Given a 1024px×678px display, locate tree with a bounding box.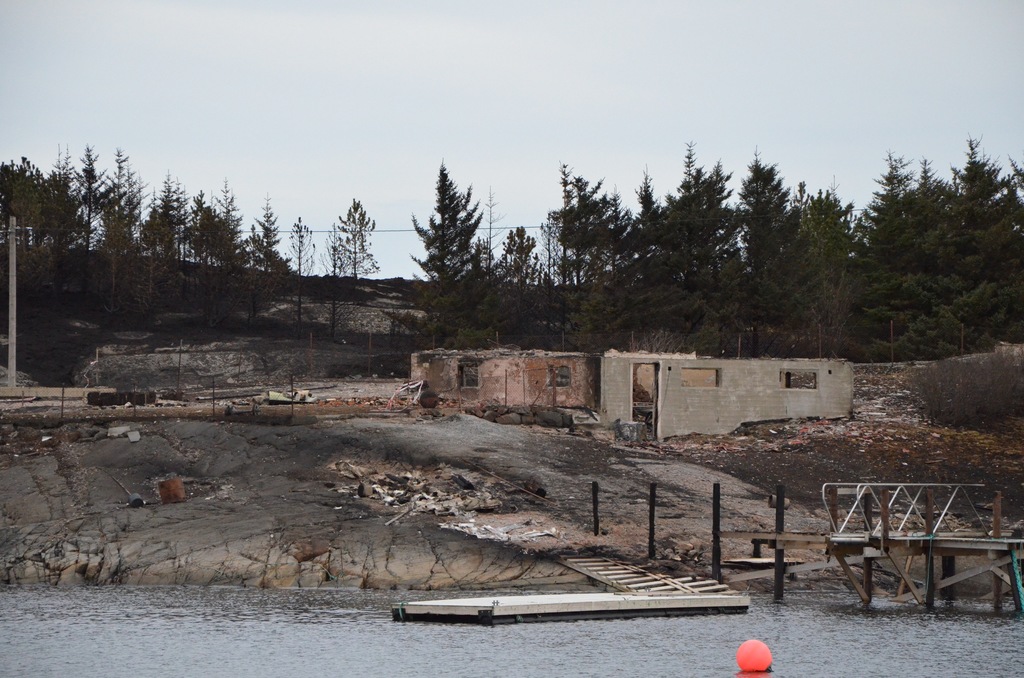
Located: l=95, t=138, r=153, b=295.
